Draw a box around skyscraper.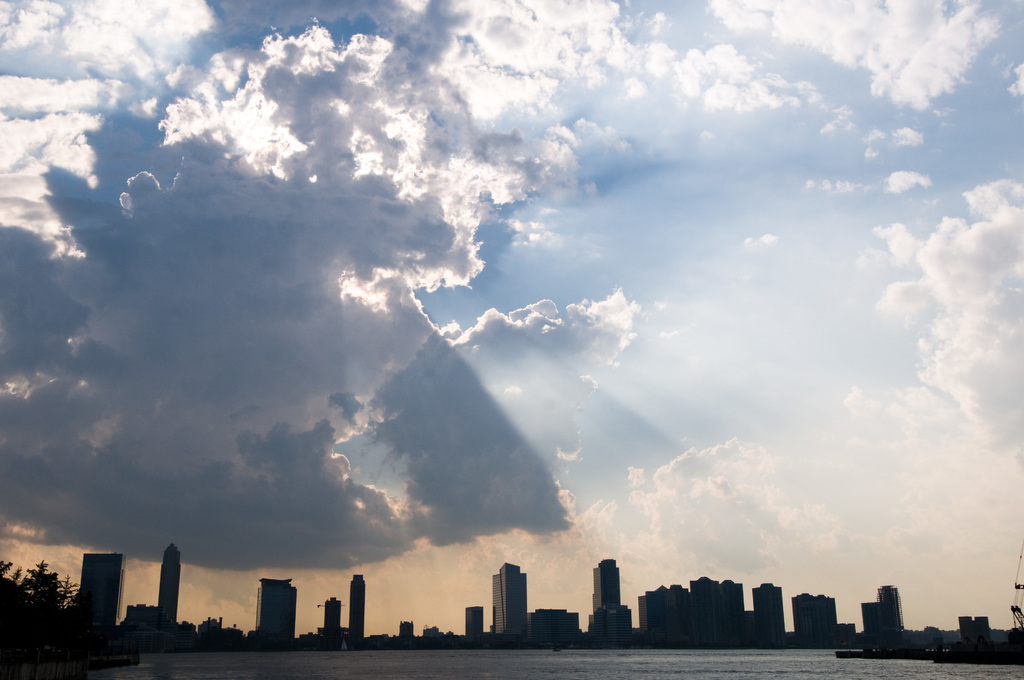
select_region(251, 576, 302, 647).
